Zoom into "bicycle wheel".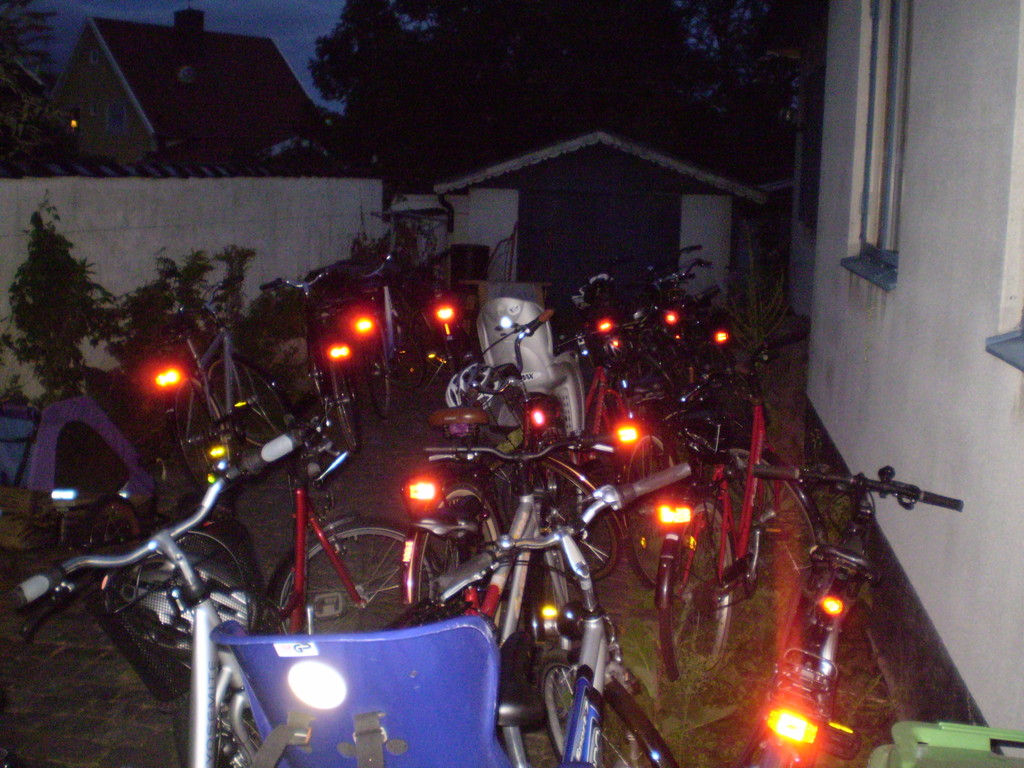
Zoom target: {"x1": 534, "y1": 462, "x2": 618, "y2": 581}.
